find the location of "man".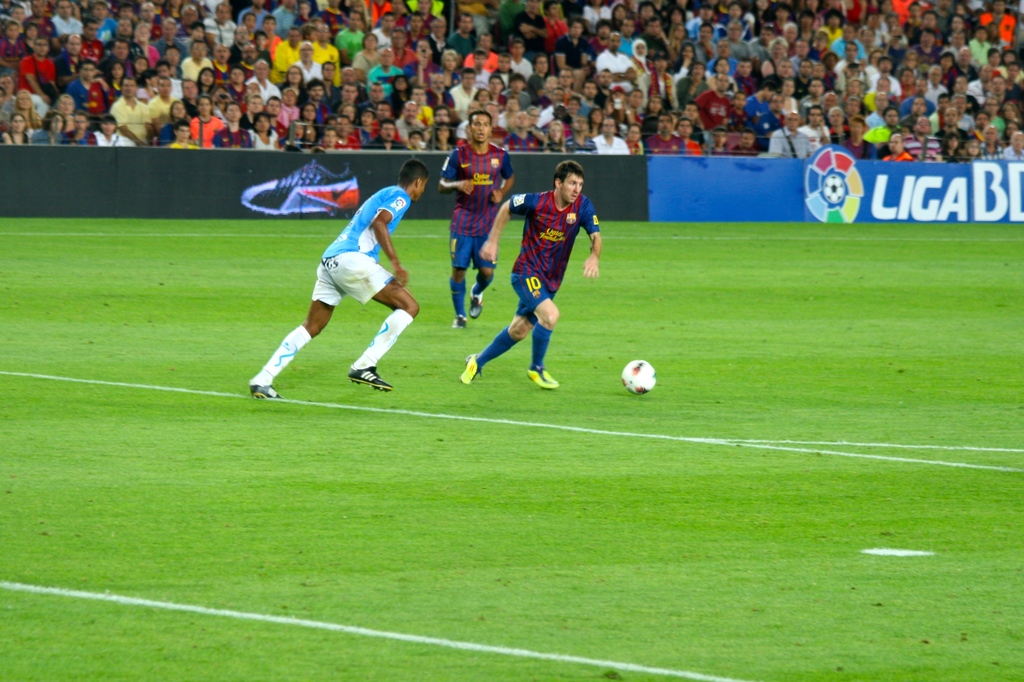
Location: <bbox>686, 69, 739, 154</bbox>.
